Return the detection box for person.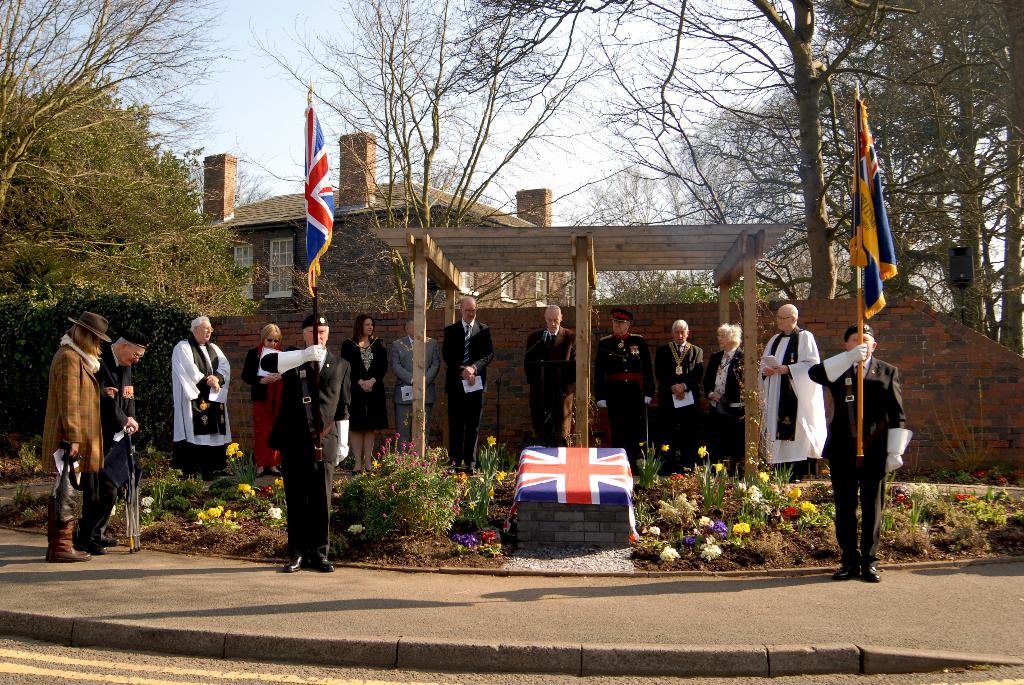
Rect(391, 319, 441, 453).
